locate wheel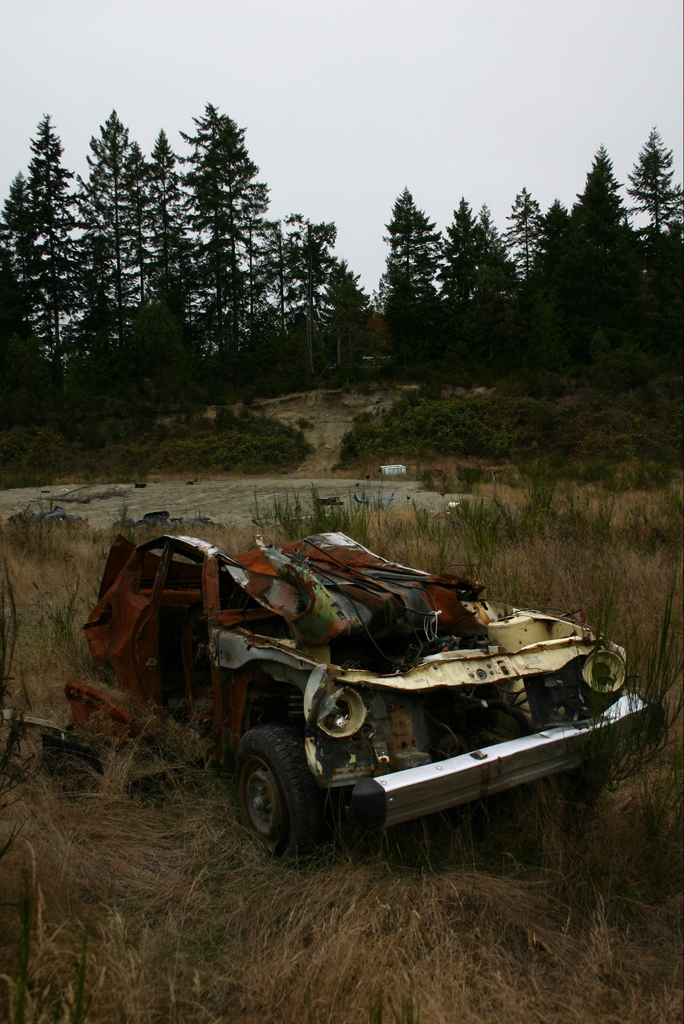
pyautogui.locateOnScreen(236, 729, 330, 849)
